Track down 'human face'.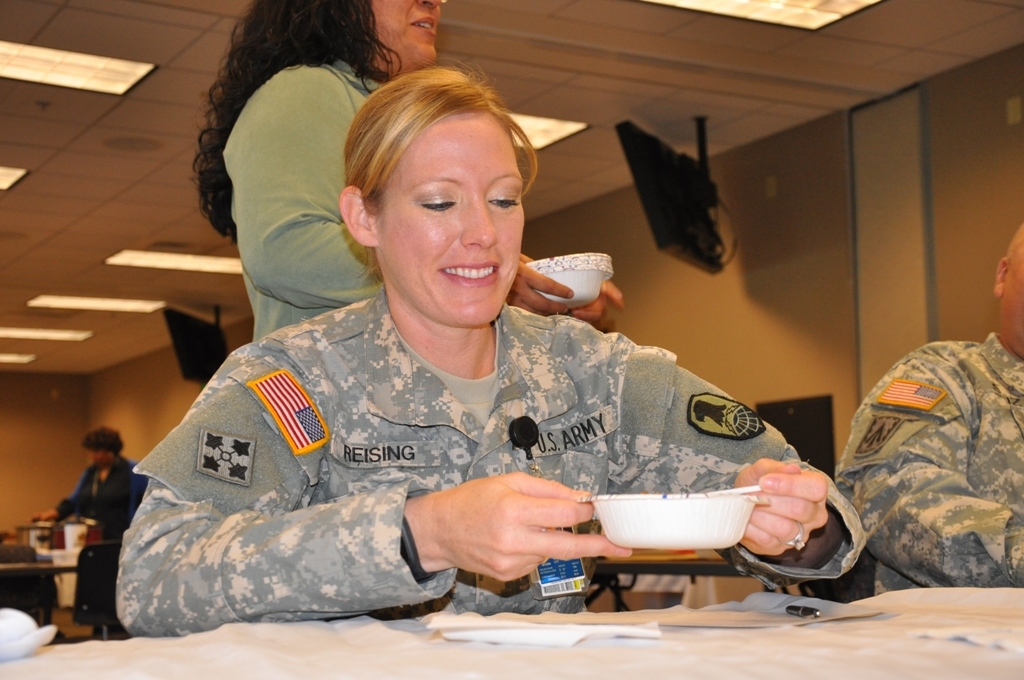
Tracked to x1=1004 y1=246 x2=1023 y2=342.
